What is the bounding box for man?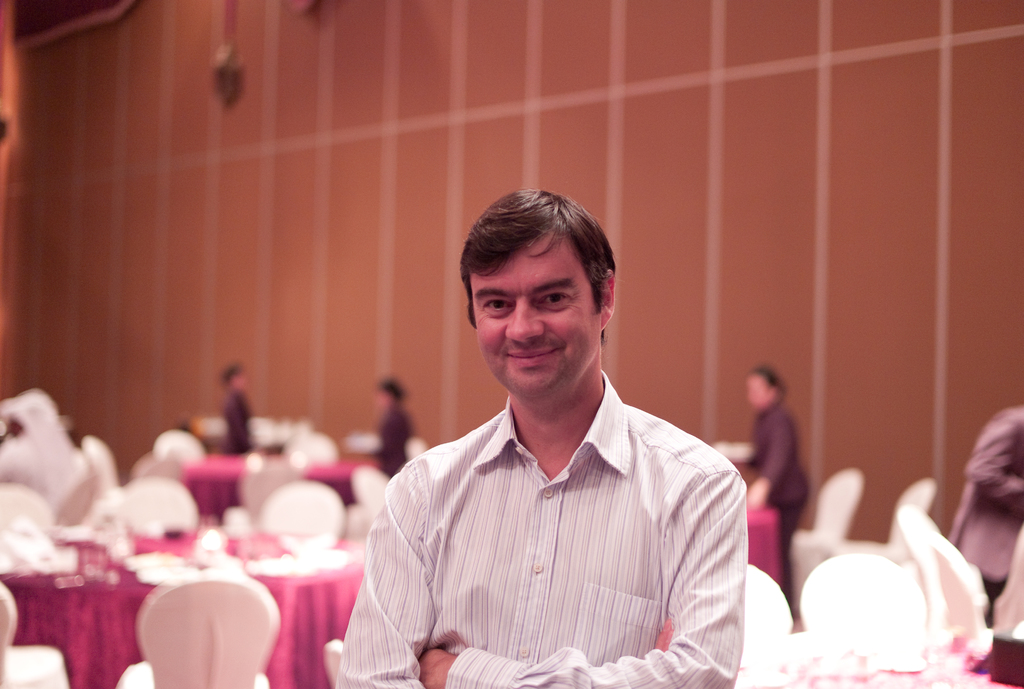
[947, 401, 1023, 619].
